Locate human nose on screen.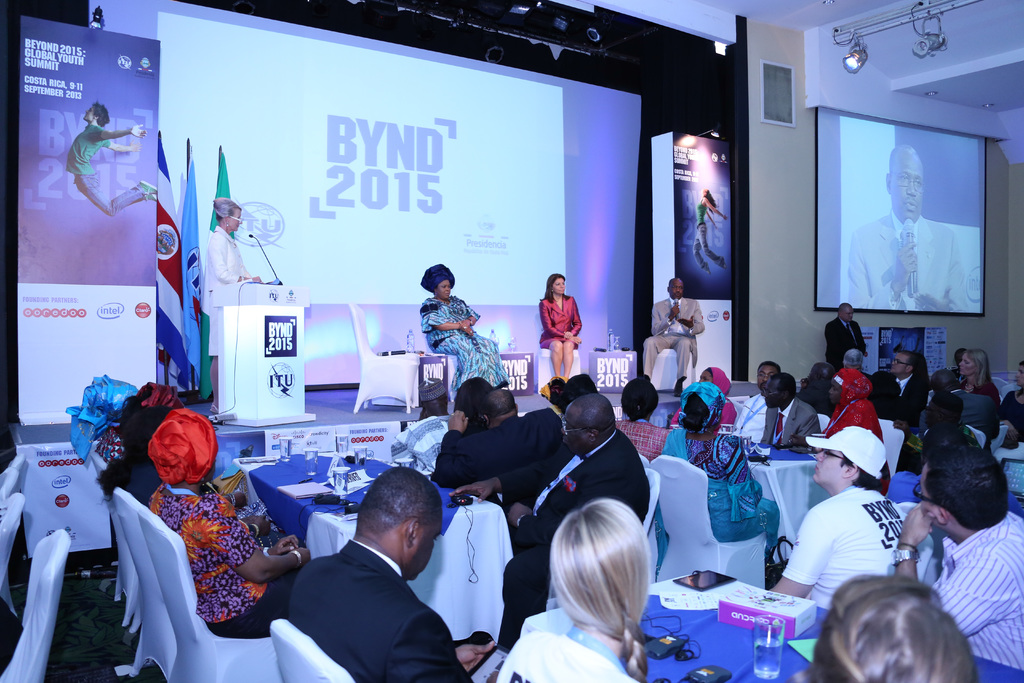
On screen at l=560, t=429, r=564, b=432.
